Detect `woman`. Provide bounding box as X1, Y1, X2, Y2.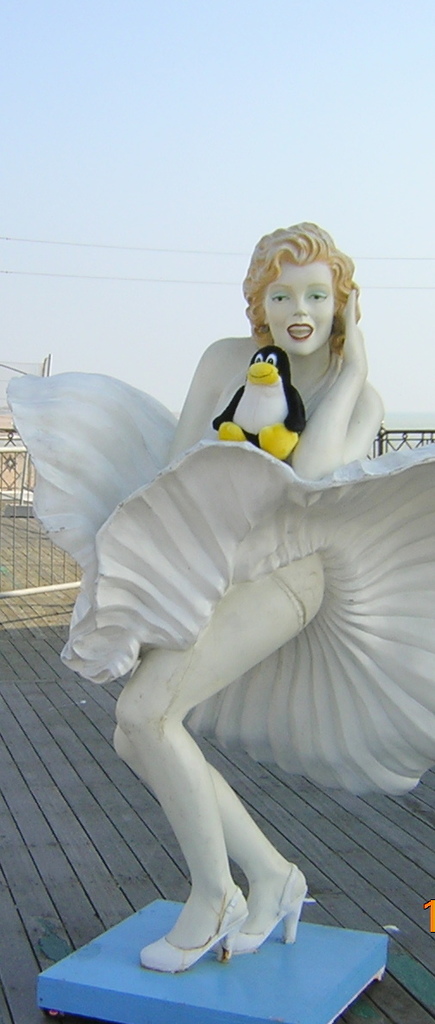
58, 211, 394, 942.
